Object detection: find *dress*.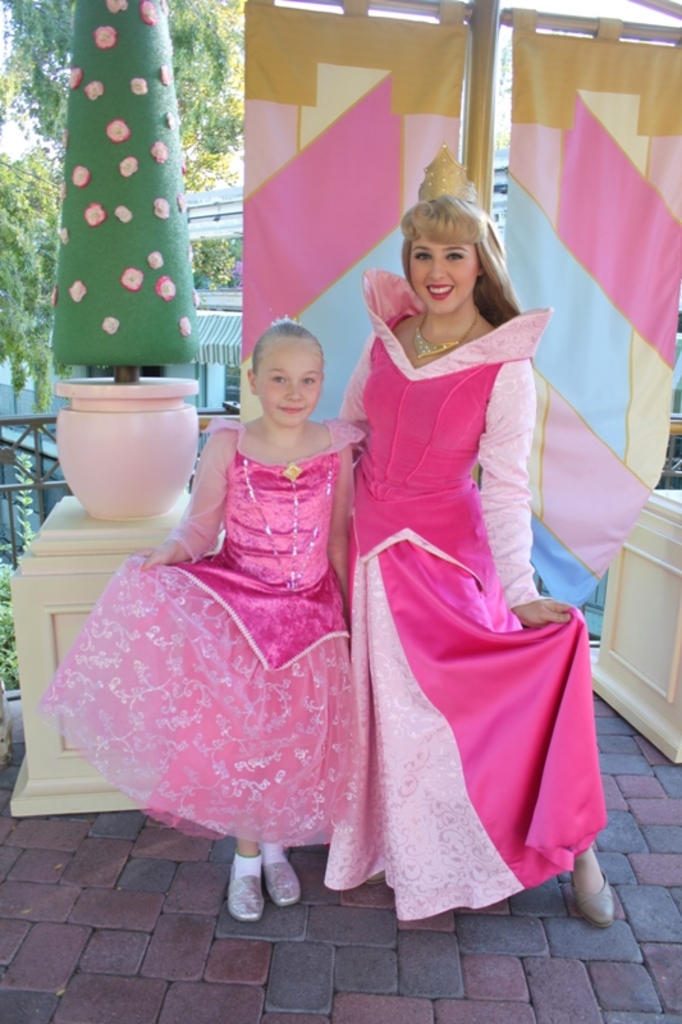
left=75, top=371, right=399, bottom=850.
